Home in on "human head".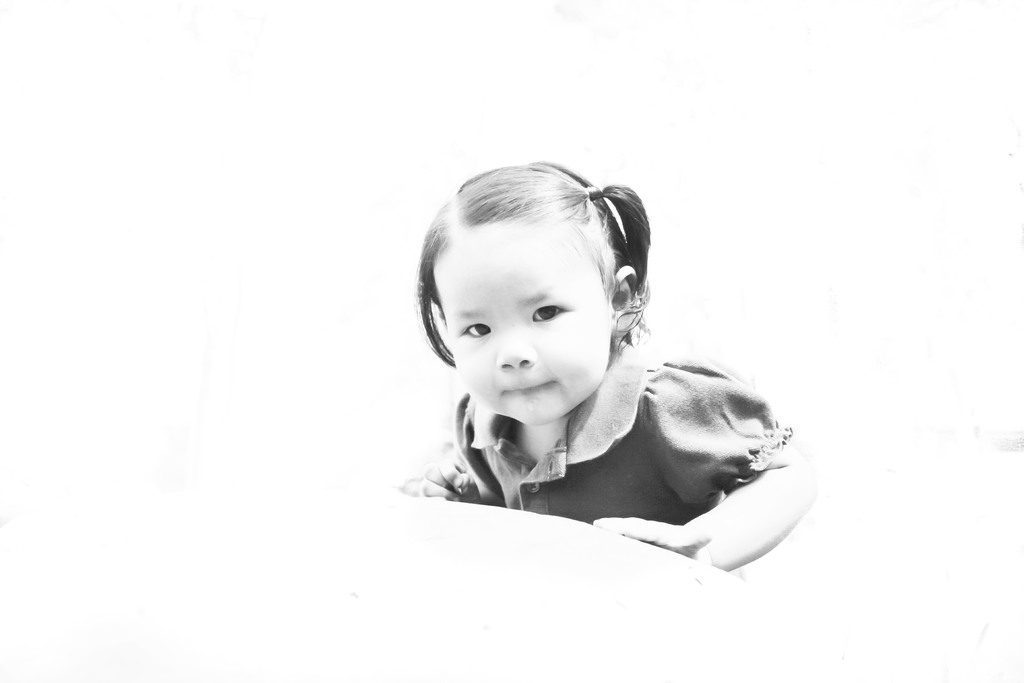
Homed in at [410, 156, 659, 435].
